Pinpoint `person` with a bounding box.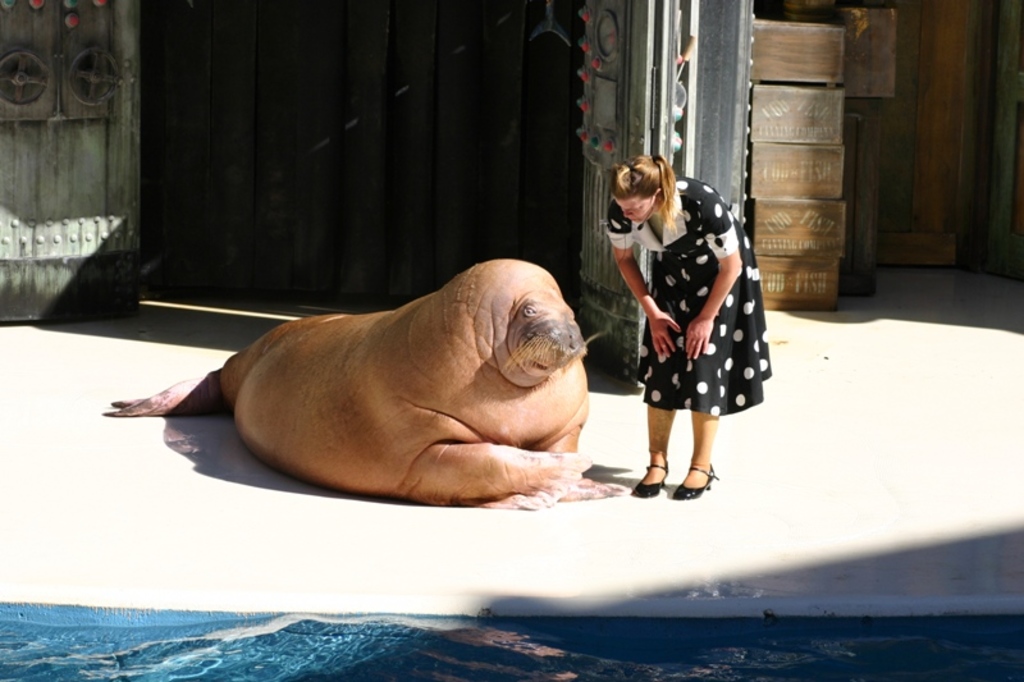
[604, 147, 765, 508].
